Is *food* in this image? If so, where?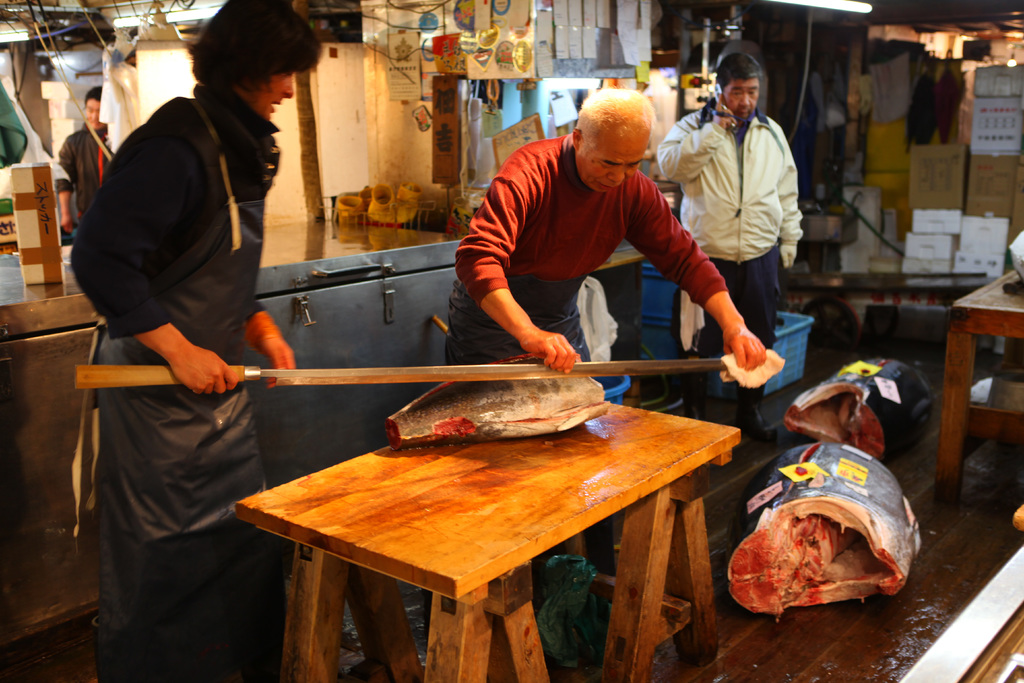
Yes, at 376, 347, 609, 453.
